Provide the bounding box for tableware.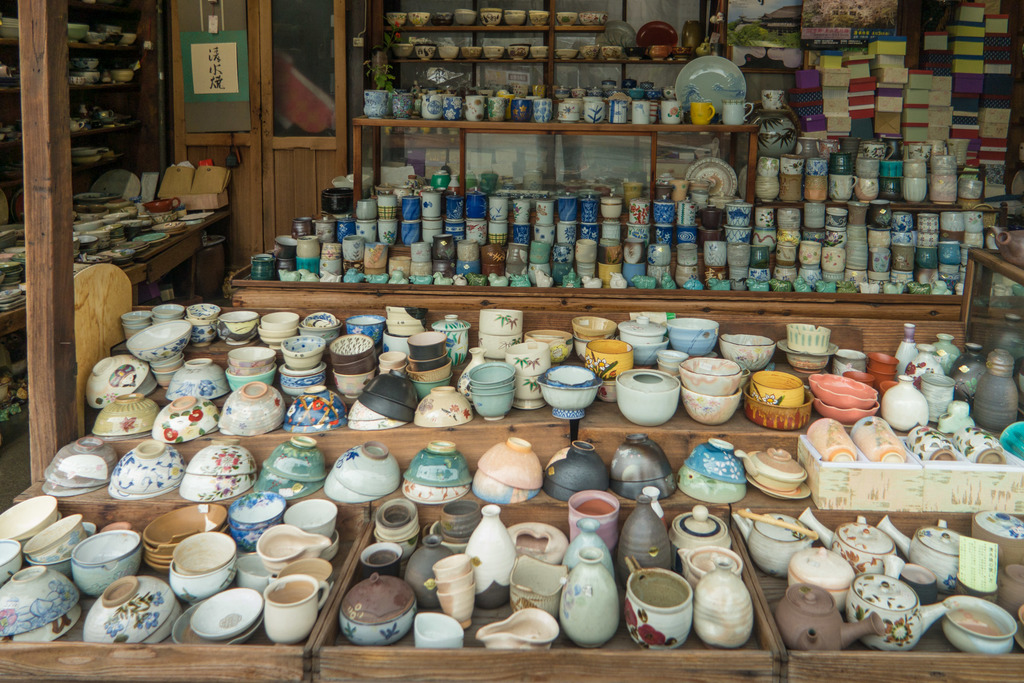
{"left": 431, "top": 554, "right": 474, "bottom": 582}.
